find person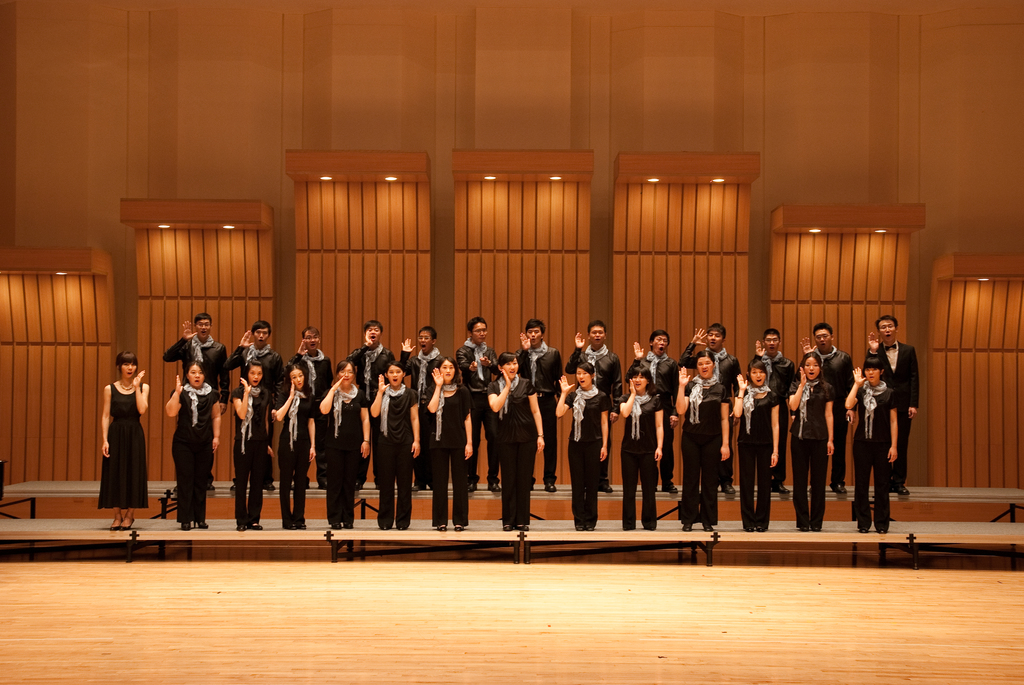
x1=371, y1=360, x2=422, y2=529
